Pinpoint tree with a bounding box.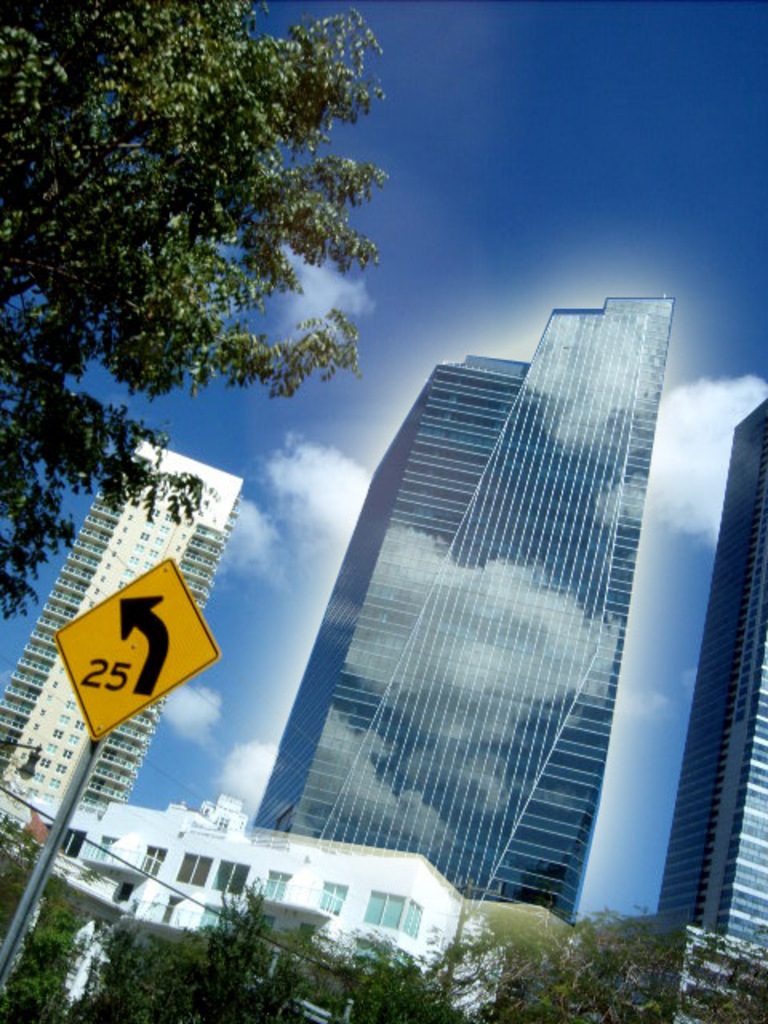
x1=0, y1=822, x2=74, y2=968.
